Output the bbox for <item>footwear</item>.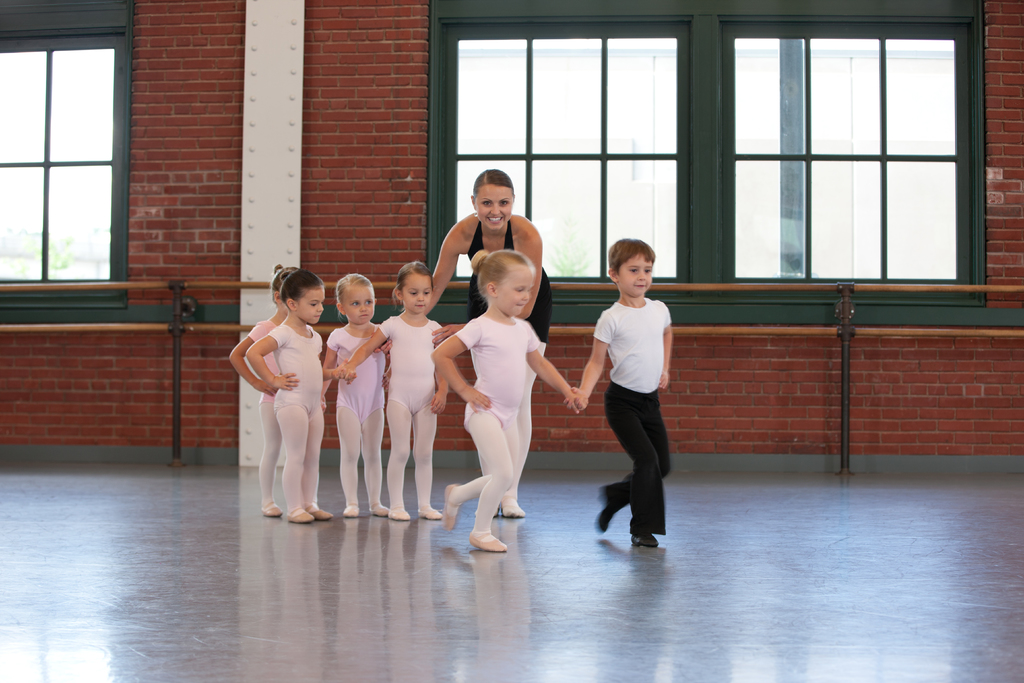
bbox=(262, 502, 282, 517).
